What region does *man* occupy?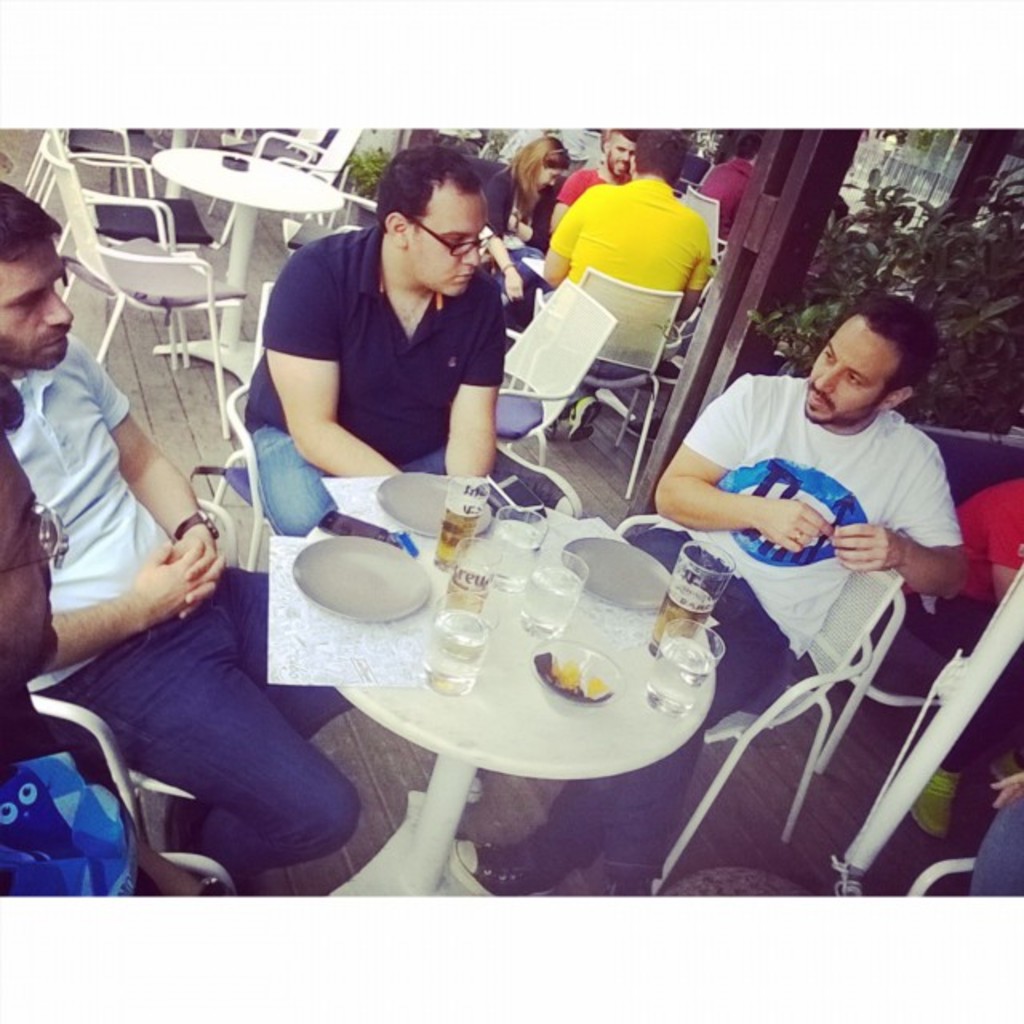
<box>443,285,968,902</box>.
